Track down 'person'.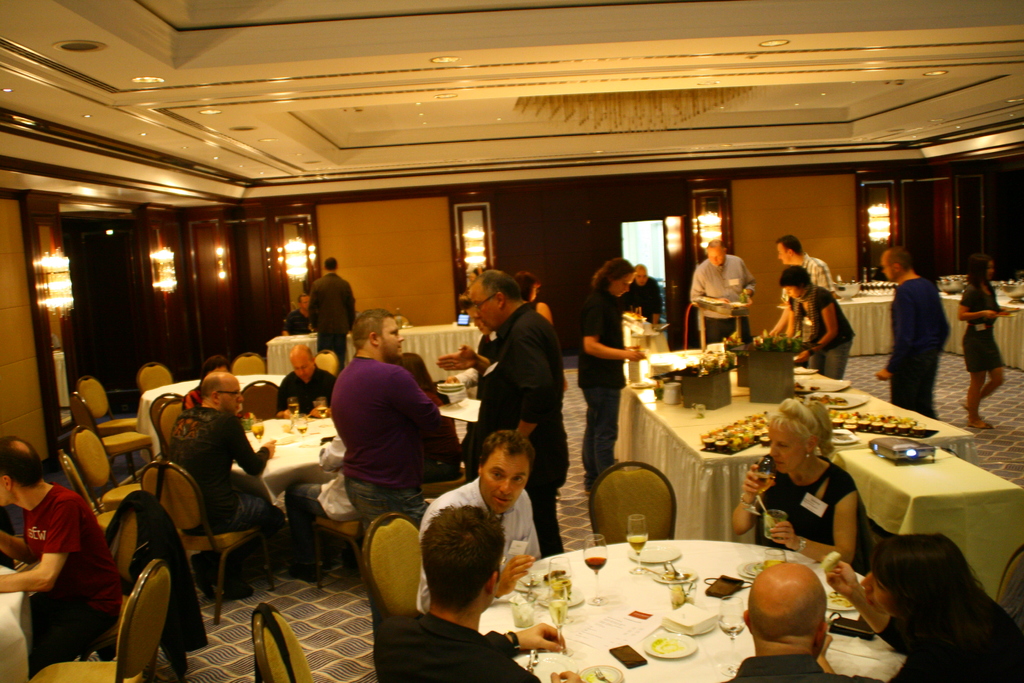
Tracked to [left=699, top=233, right=760, bottom=350].
